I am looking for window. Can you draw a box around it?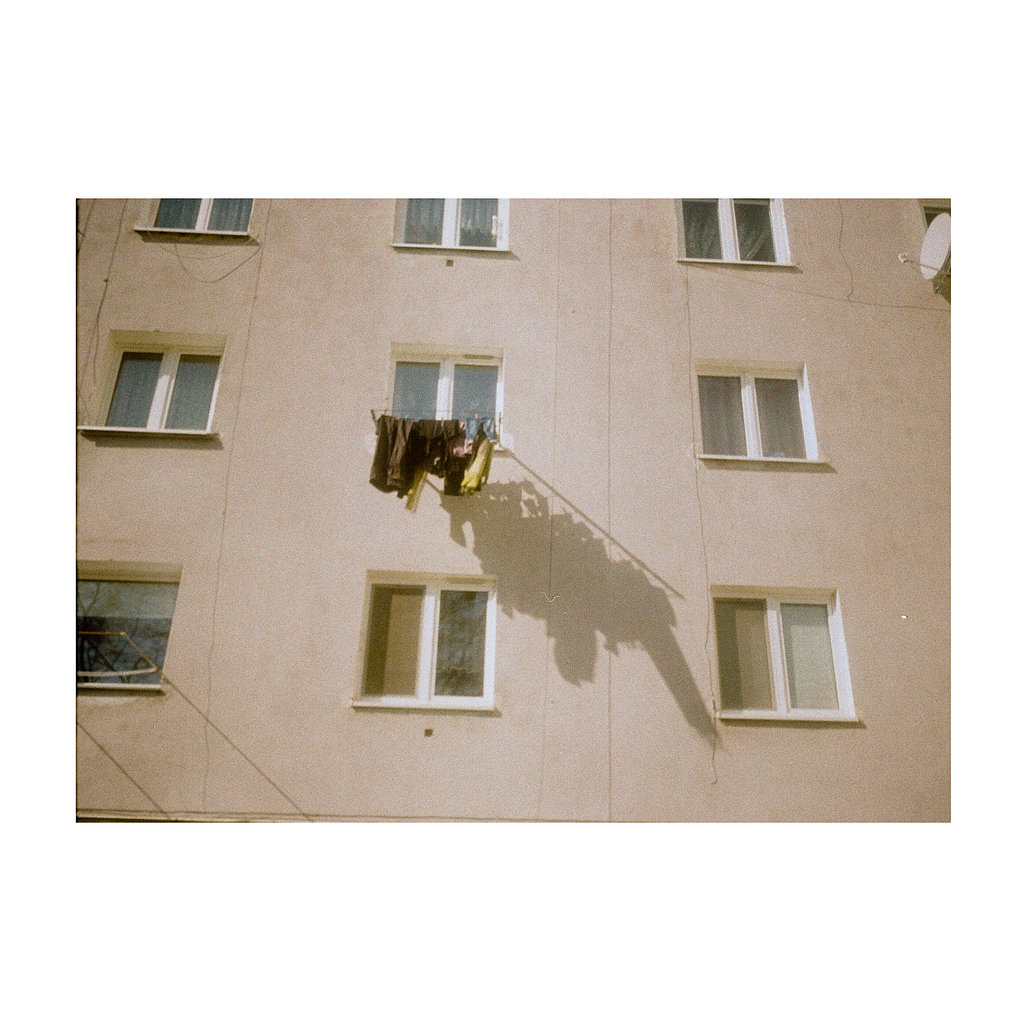
Sure, the bounding box is box(133, 197, 250, 239).
